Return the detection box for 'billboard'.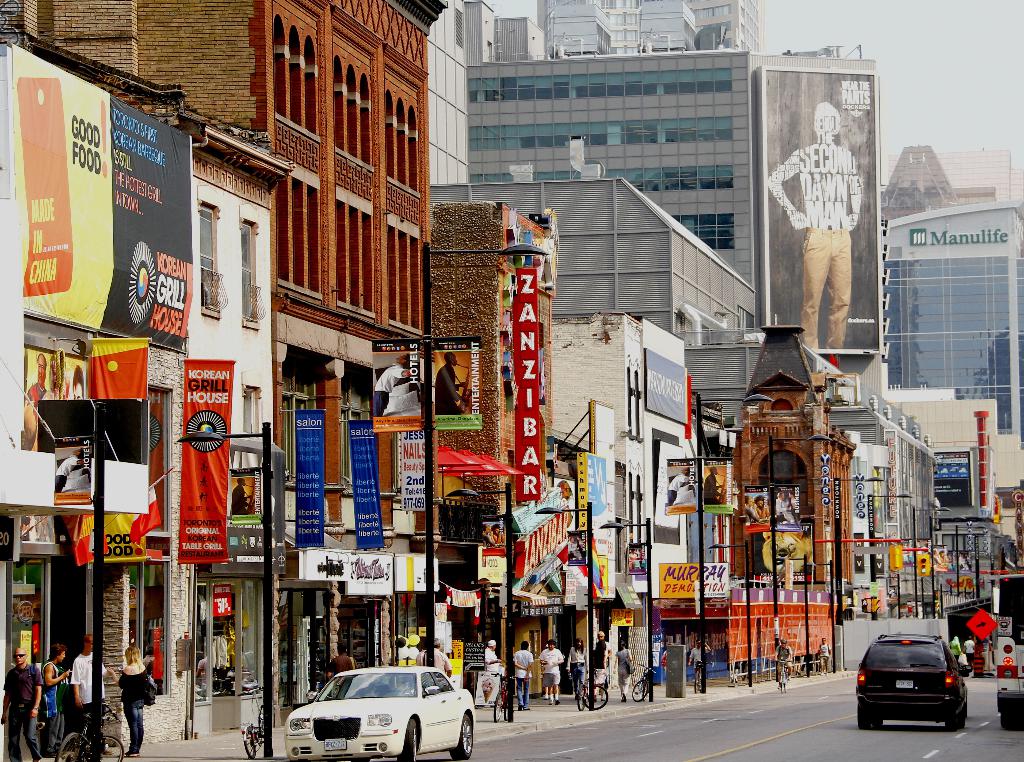
box(174, 360, 230, 561).
